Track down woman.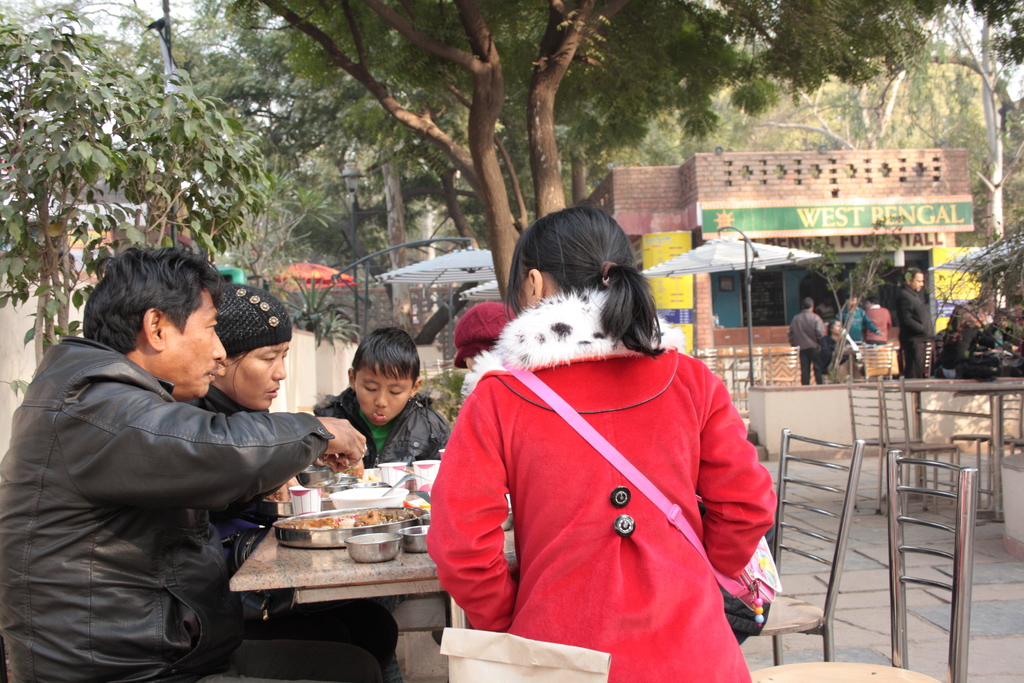
Tracked to 422, 217, 788, 667.
